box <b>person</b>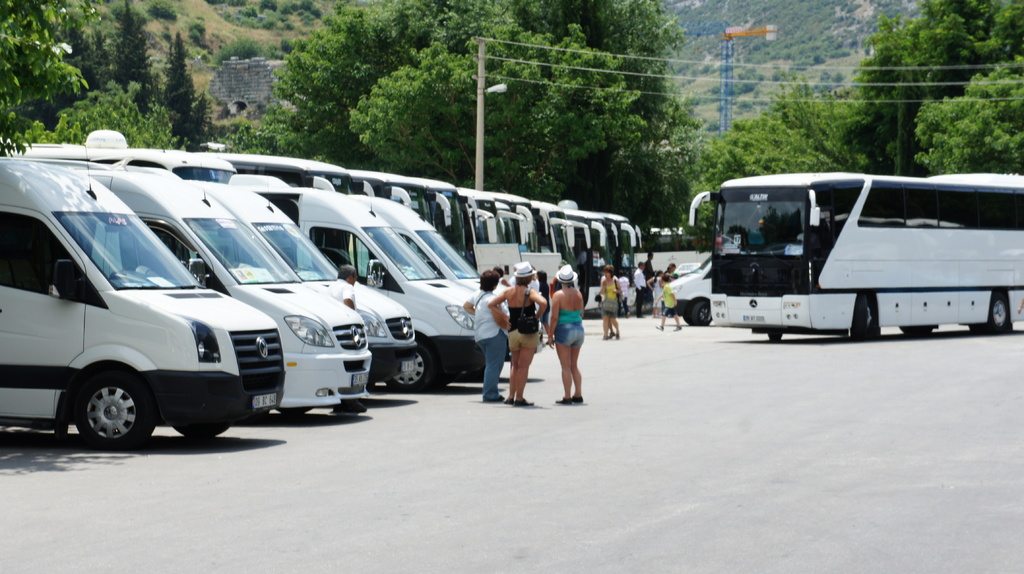
[left=597, top=265, right=622, bottom=340]
